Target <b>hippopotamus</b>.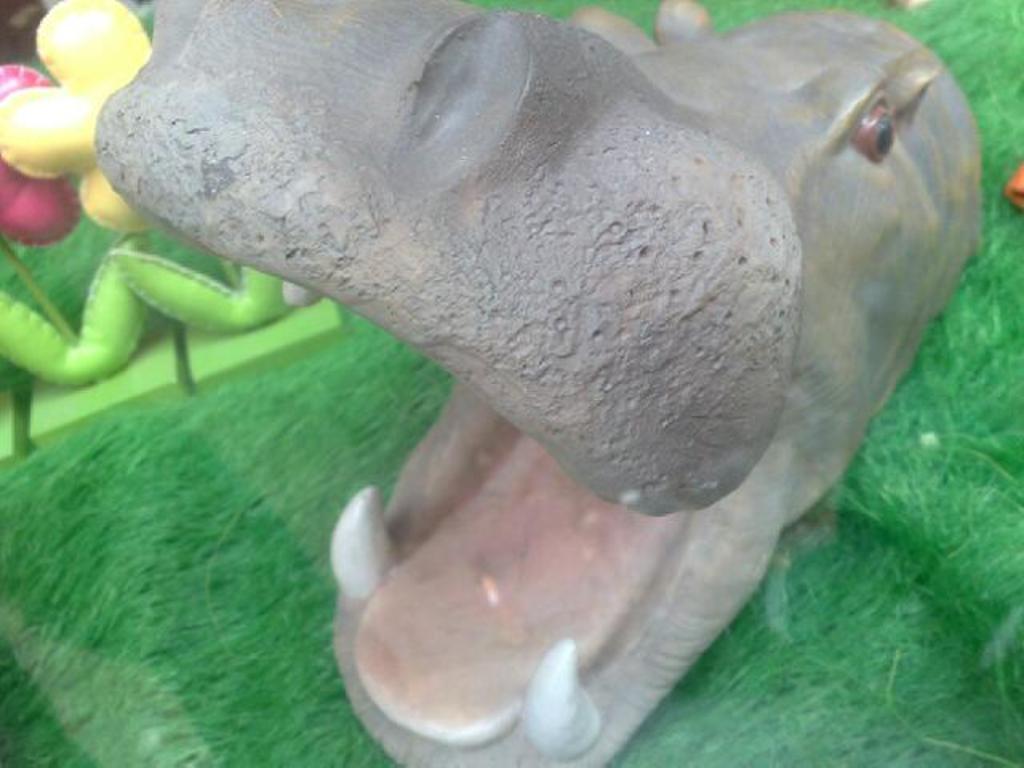
Target region: (90, 0, 986, 766).
